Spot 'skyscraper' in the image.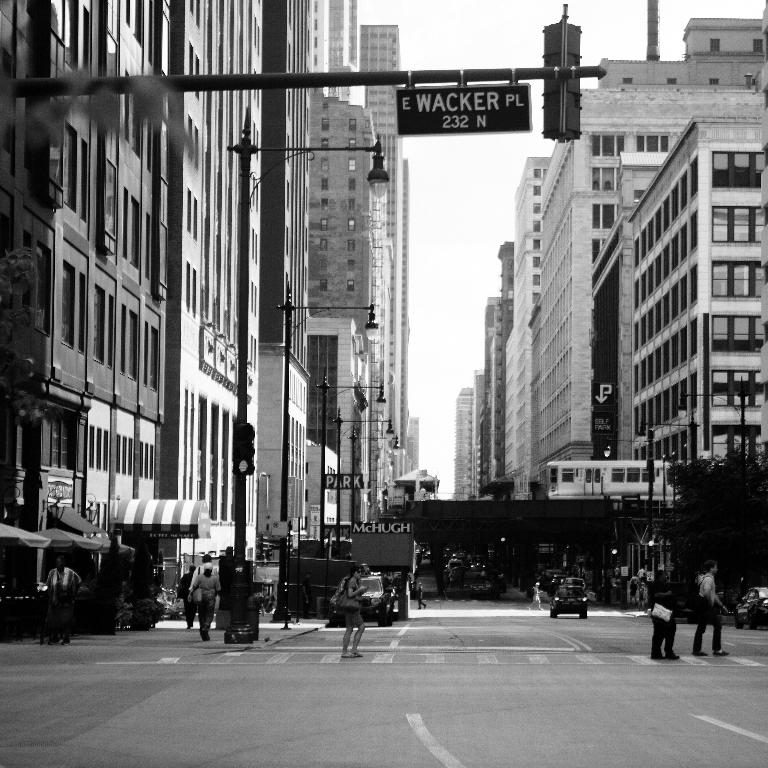
'skyscraper' found at (249,0,355,600).
